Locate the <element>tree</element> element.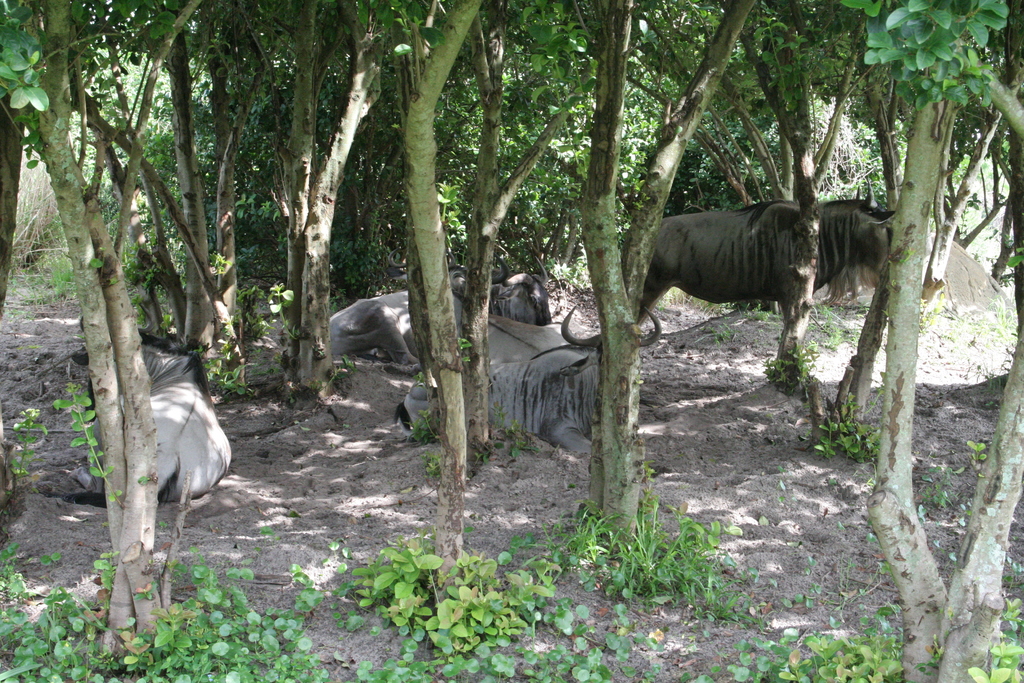
Element bbox: detection(30, 28, 292, 551).
